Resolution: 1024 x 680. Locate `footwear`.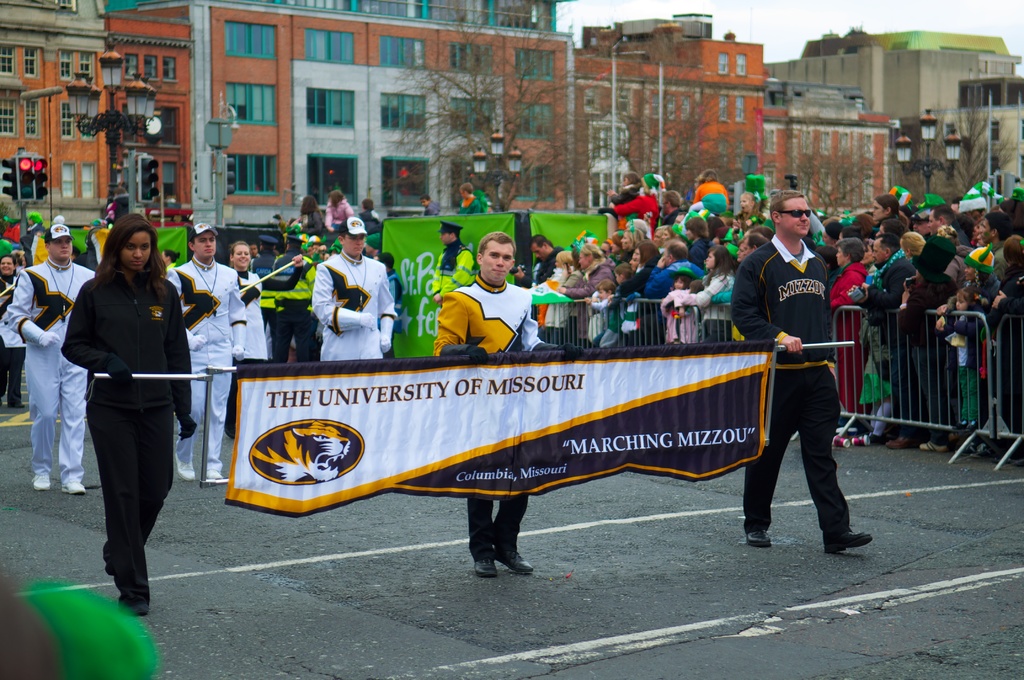
827 531 872 551.
